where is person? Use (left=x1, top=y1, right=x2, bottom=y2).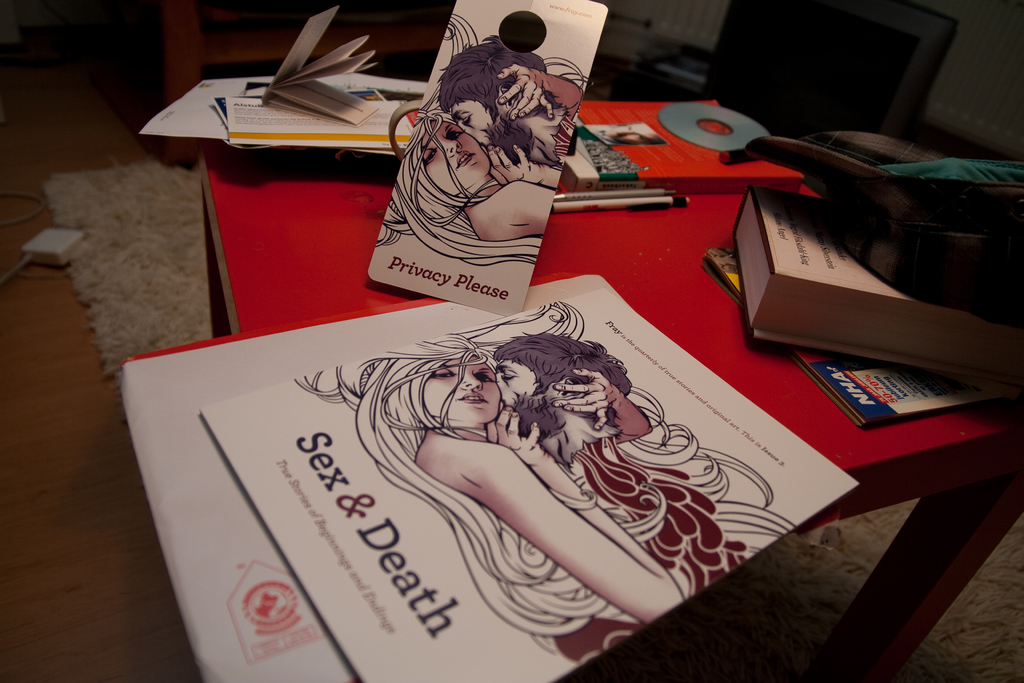
(left=495, top=330, right=637, bottom=473).
